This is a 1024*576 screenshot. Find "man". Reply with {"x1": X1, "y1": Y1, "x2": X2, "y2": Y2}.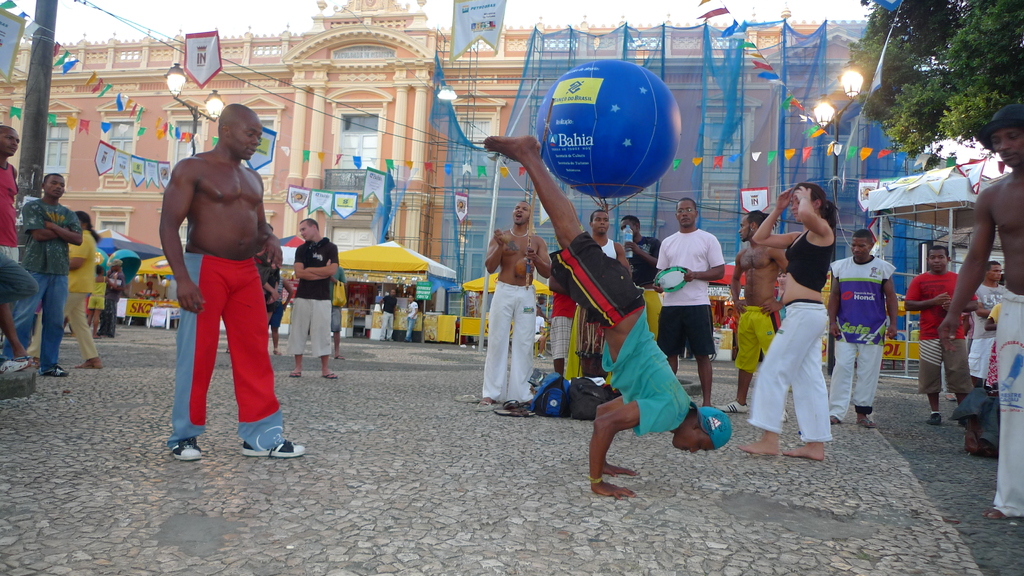
{"x1": 618, "y1": 214, "x2": 671, "y2": 346}.
